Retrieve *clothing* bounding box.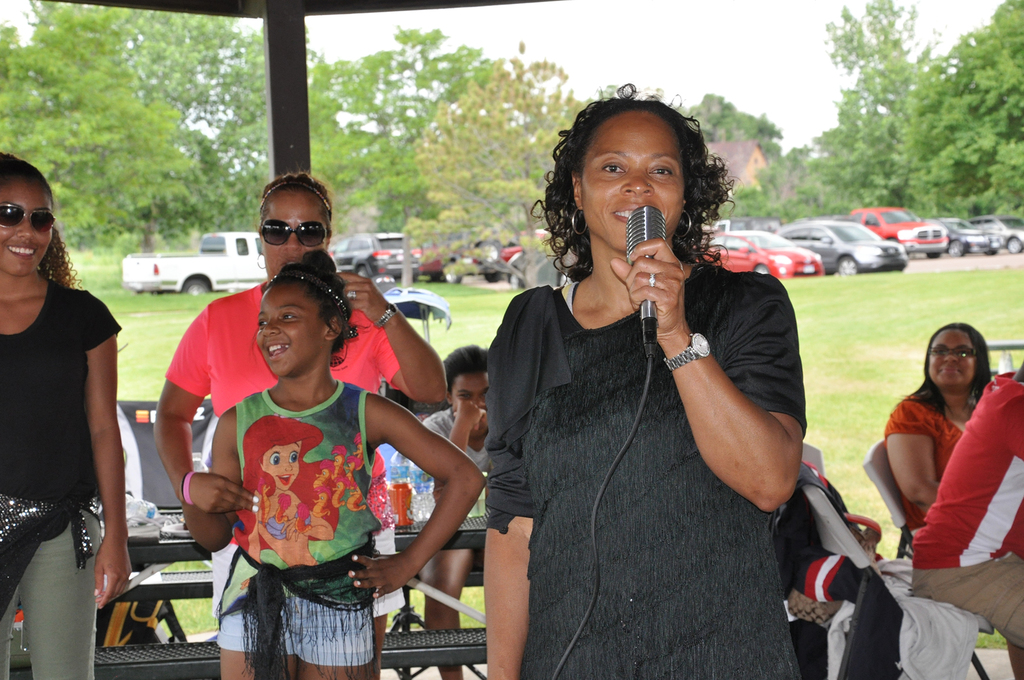
Bounding box: x1=469 y1=261 x2=829 y2=679.
